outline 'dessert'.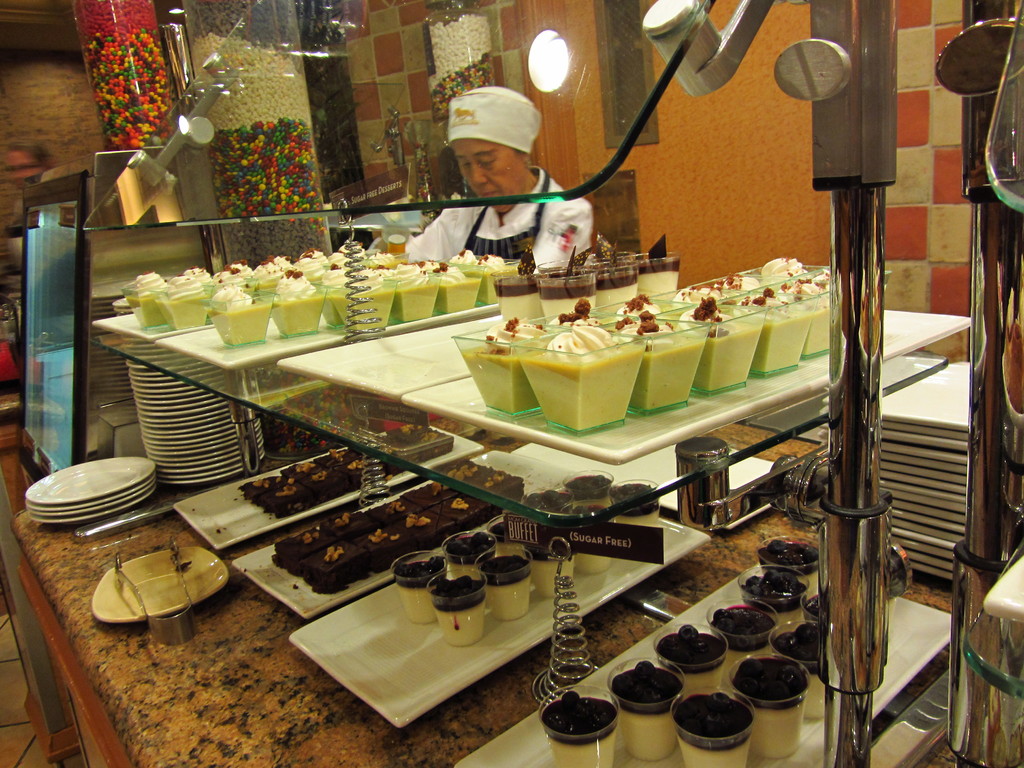
Outline: x1=484, y1=556, x2=528, y2=625.
